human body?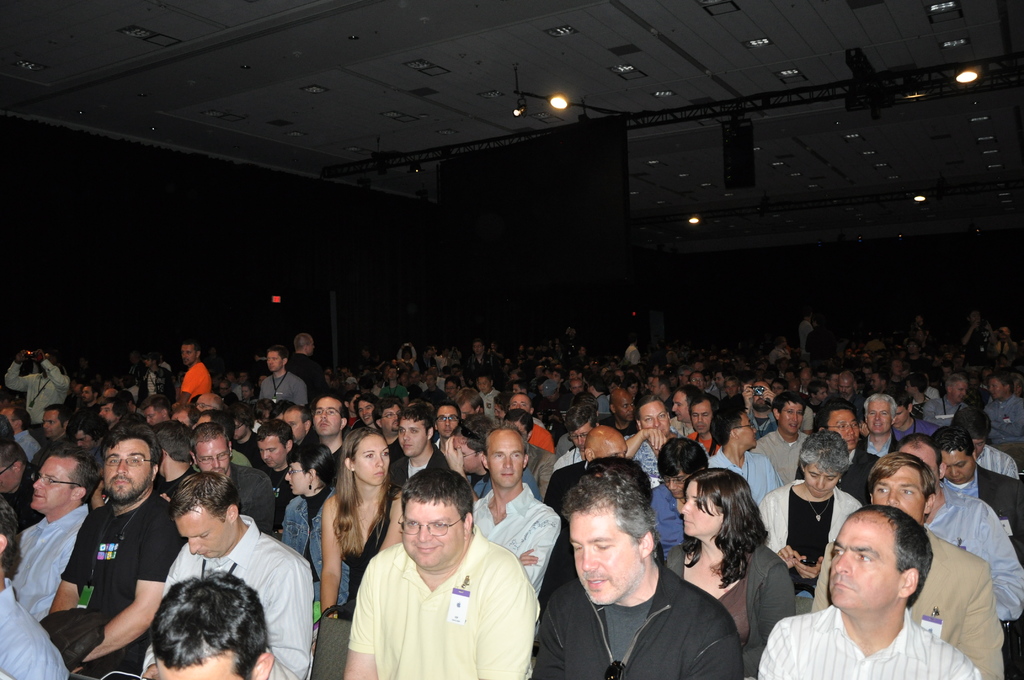
(963,369,984,392)
